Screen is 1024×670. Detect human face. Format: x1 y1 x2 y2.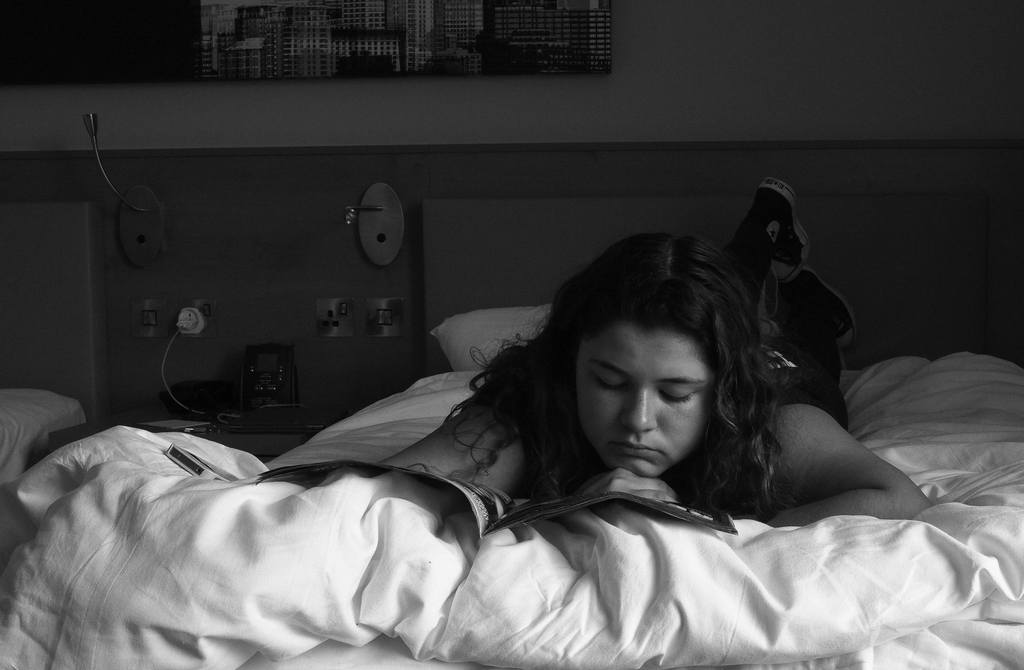
578 318 717 474.
